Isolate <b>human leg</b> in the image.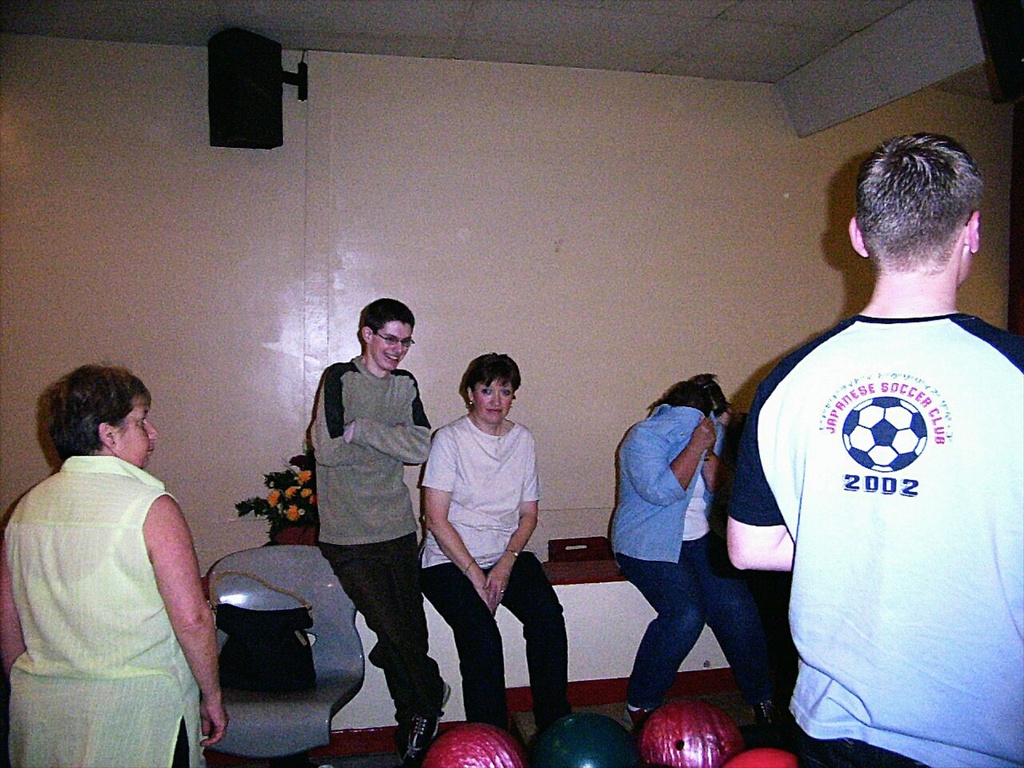
Isolated region: rect(502, 550, 568, 717).
